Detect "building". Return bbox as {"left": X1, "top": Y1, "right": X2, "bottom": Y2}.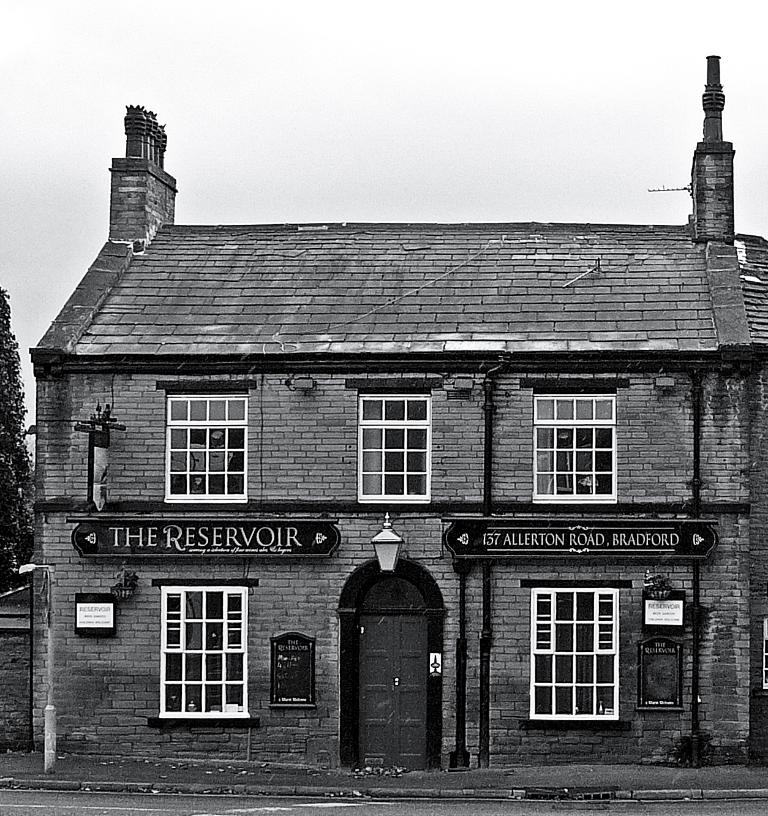
{"left": 0, "top": 55, "right": 767, "bottom": 772}.
